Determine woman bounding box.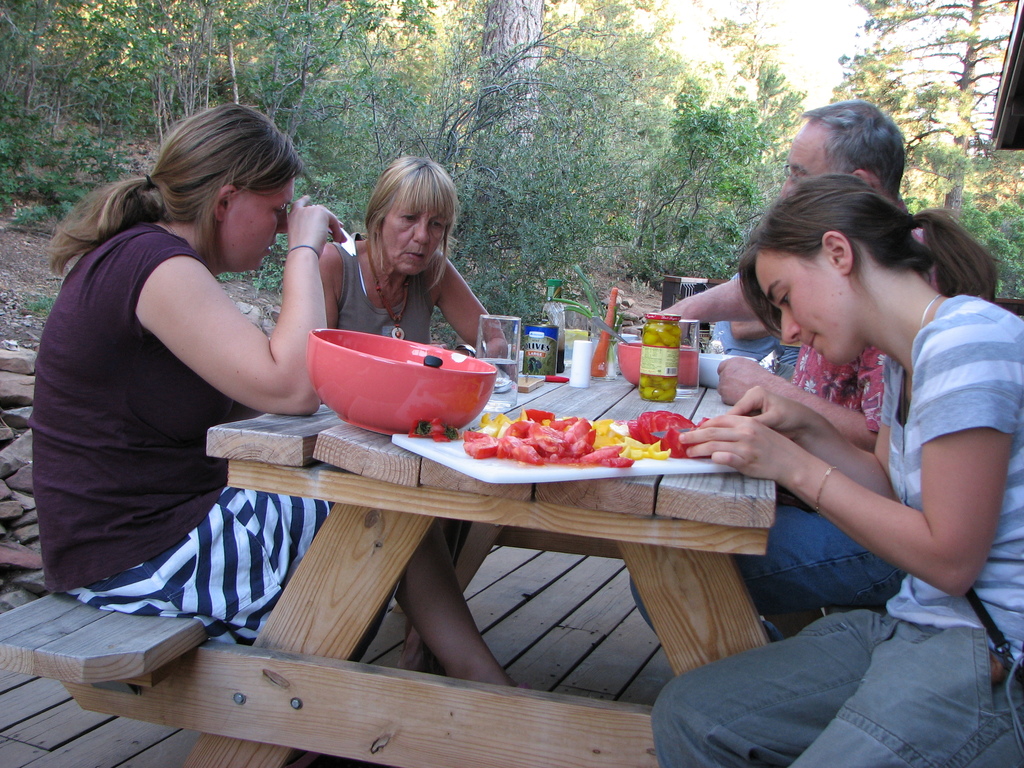
Determined: [29,100,528,685].
